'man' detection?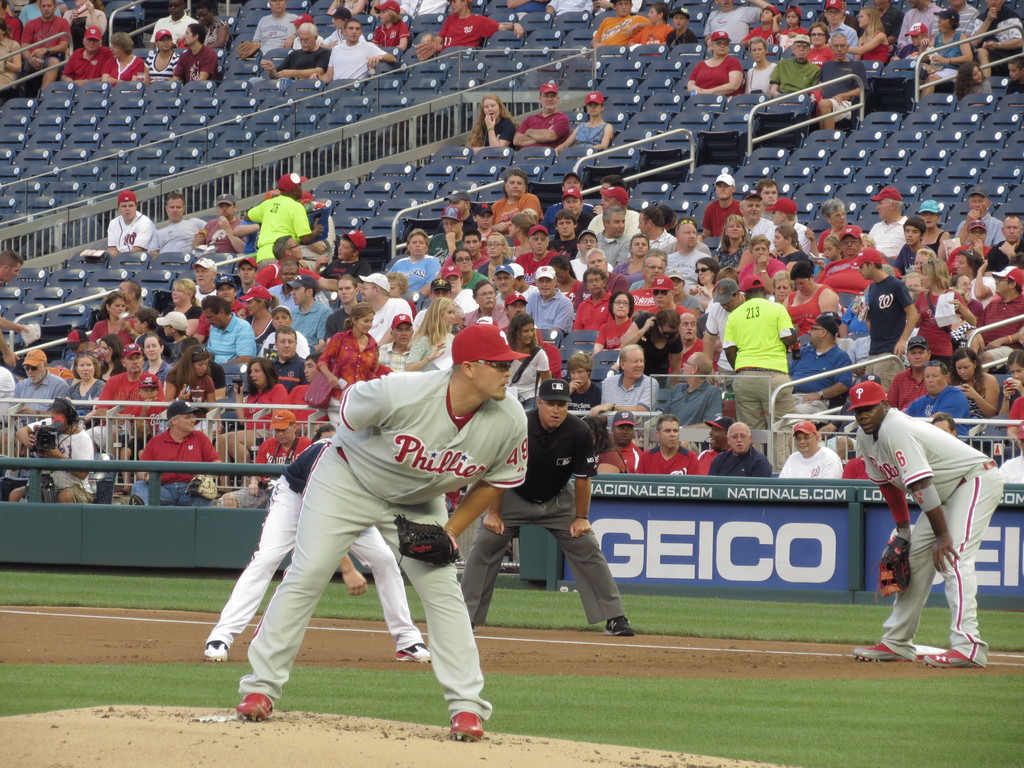
box(694, 172, 745, 246)
